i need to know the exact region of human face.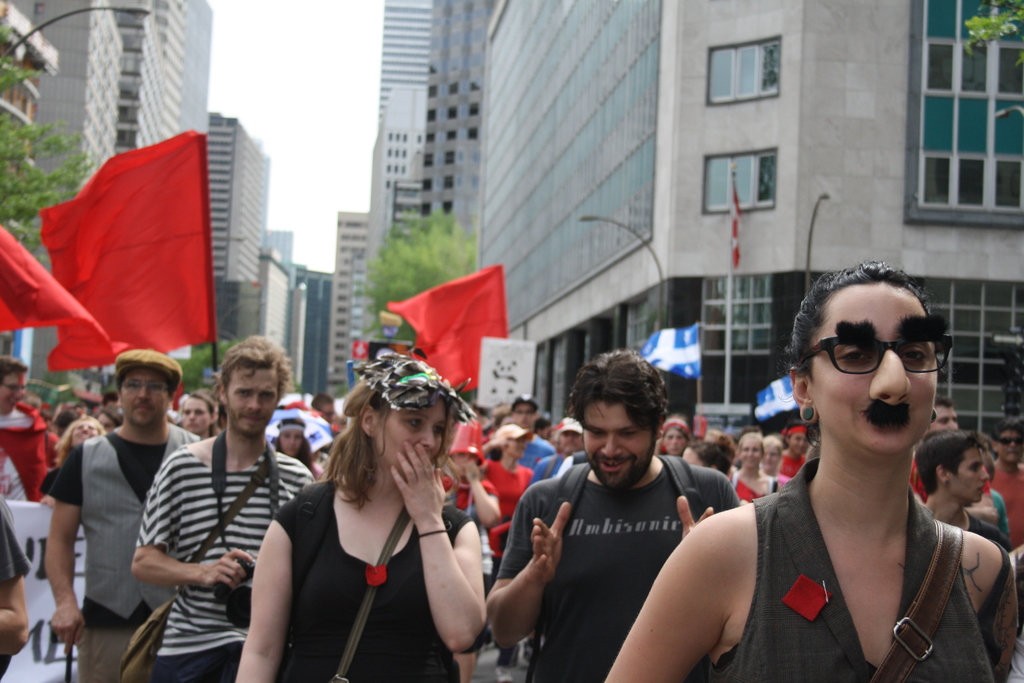
Region: <bbox>666, 427, 687, 457</bbox>.
